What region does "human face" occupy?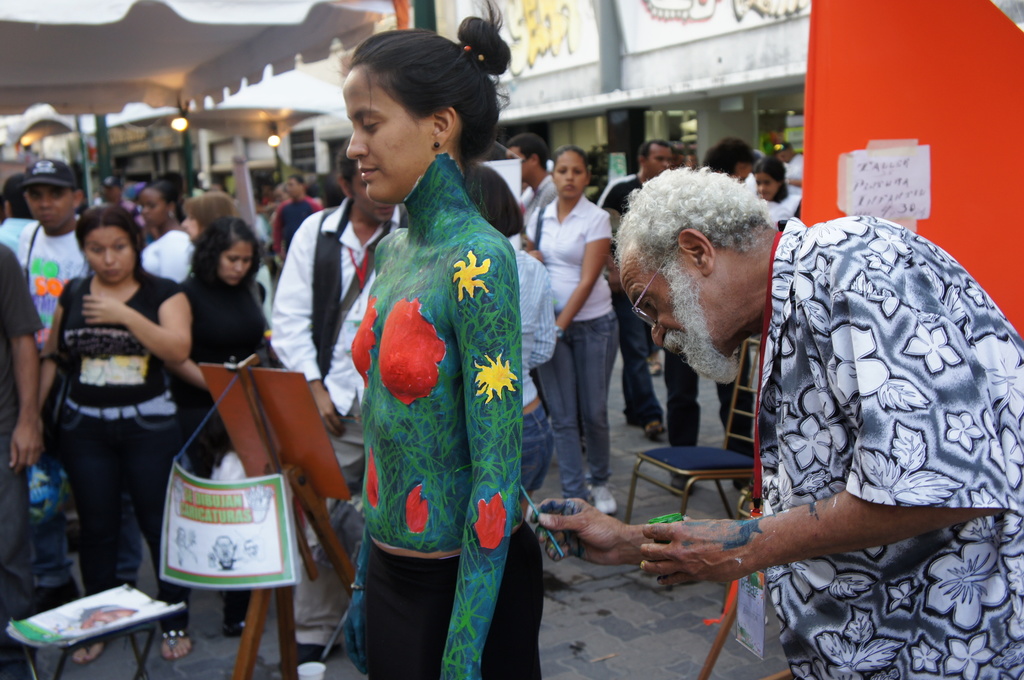
Rect(550, 149, 584, 198).
